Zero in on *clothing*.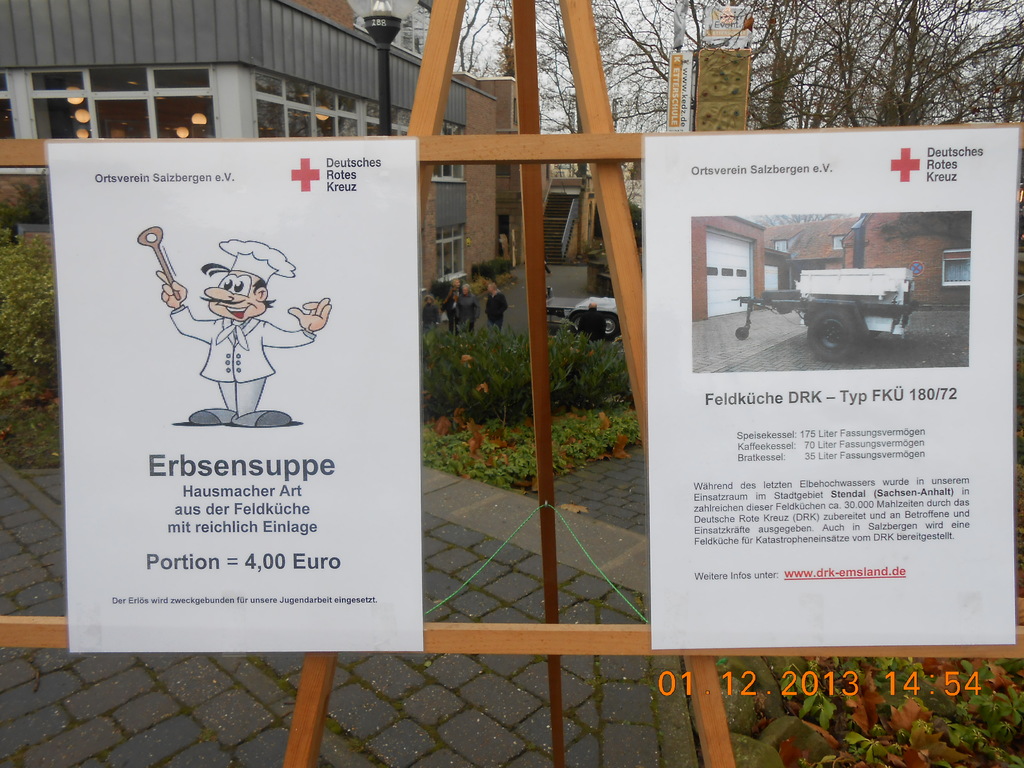
Zeroed in: box=[484, 288, 509, 326].
